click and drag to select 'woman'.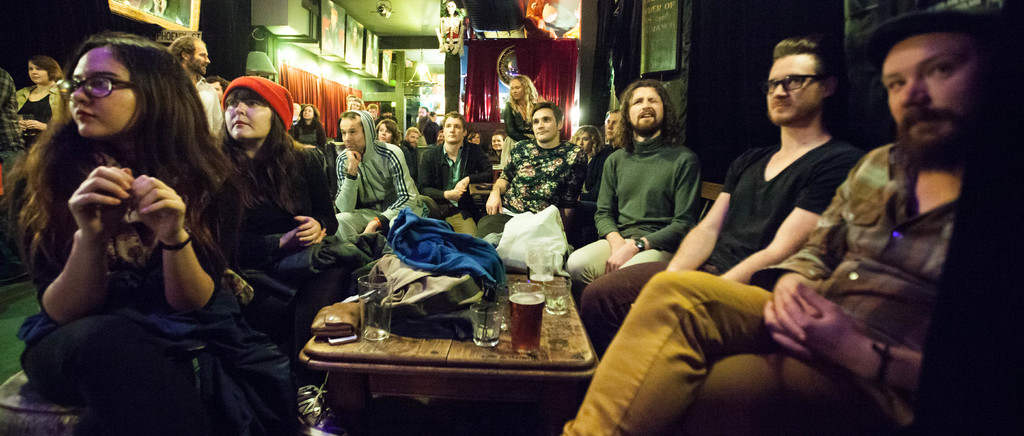
Selection: 371 117 421 177.
